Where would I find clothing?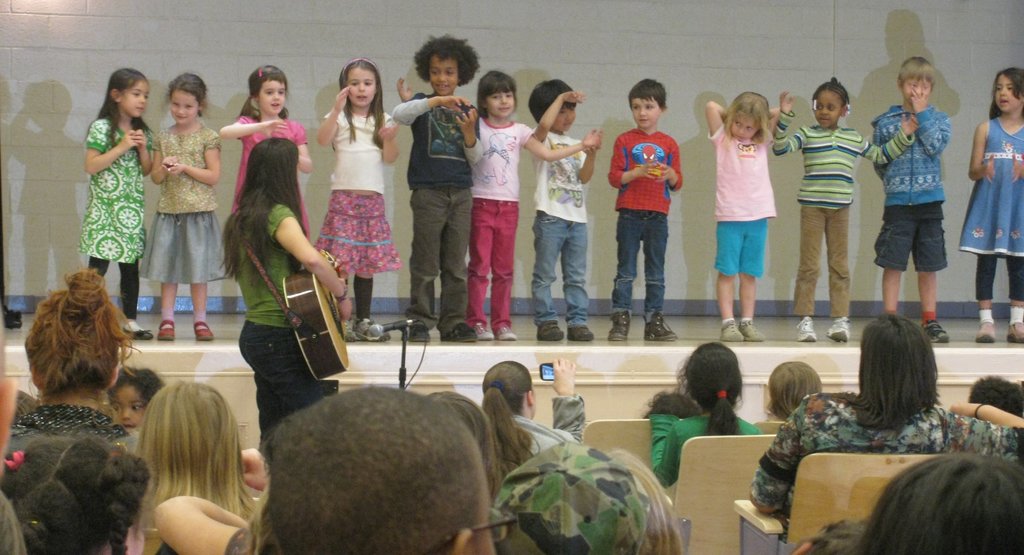
At (x1=76, y1=120, x2=155, y2=318).
